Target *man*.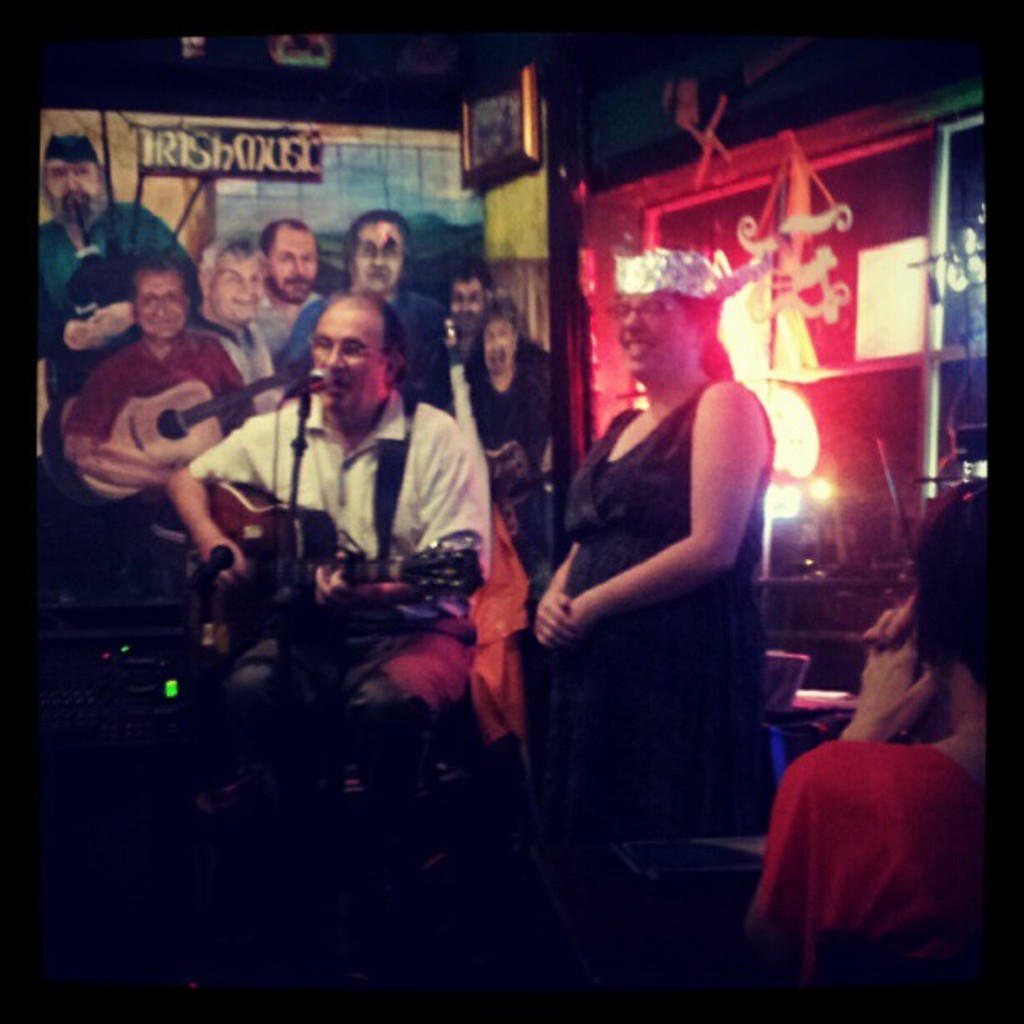
Target region: locate(445, 268, 489, 348).
